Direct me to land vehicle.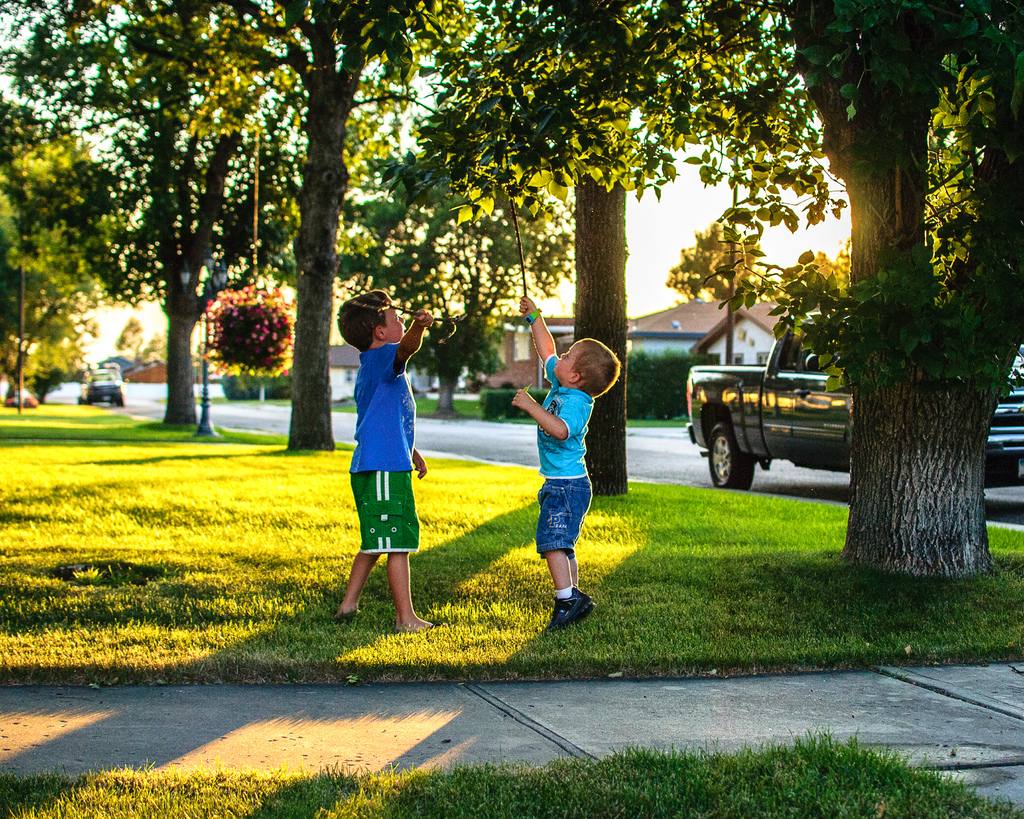
Direction: region(86, 372, 120, 403).
